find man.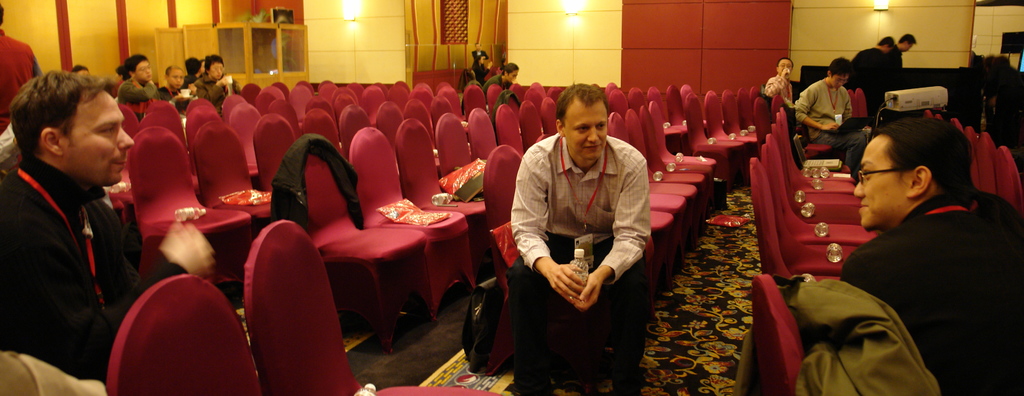
0/4/47/135.
